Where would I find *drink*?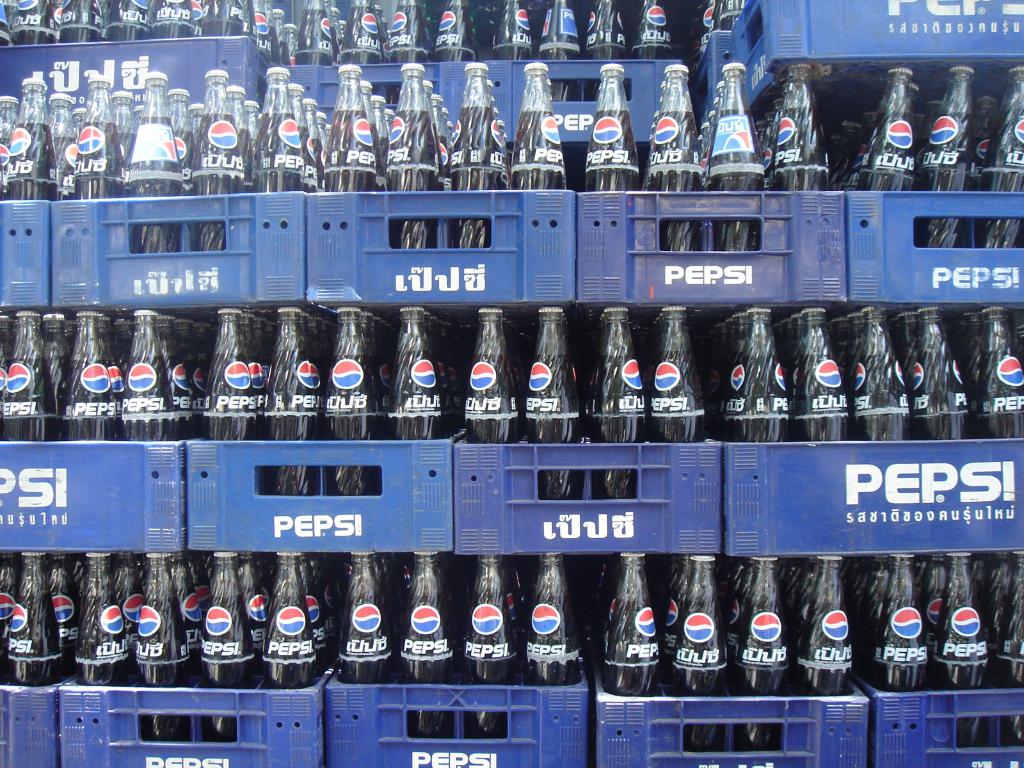
At {"x1": 445, "y1": 364, "x2": 460, "y2": 424}.
